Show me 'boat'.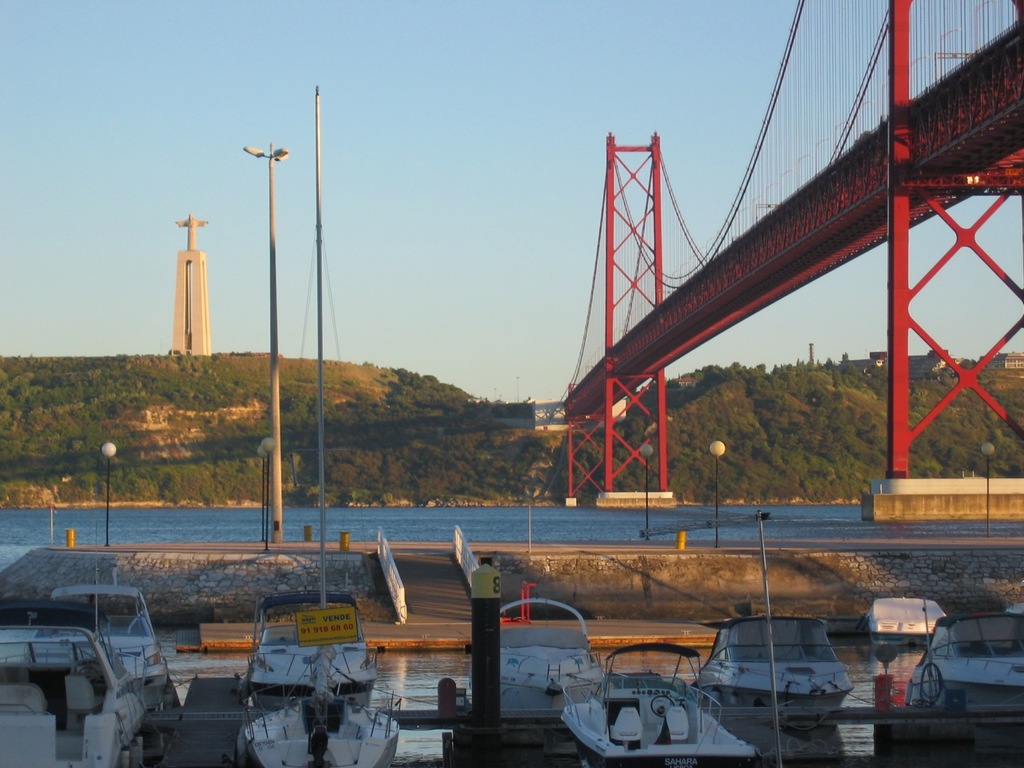
'boat' is here: {"left": 458, "top": 595, "right": 606, "bottom": 708}.
